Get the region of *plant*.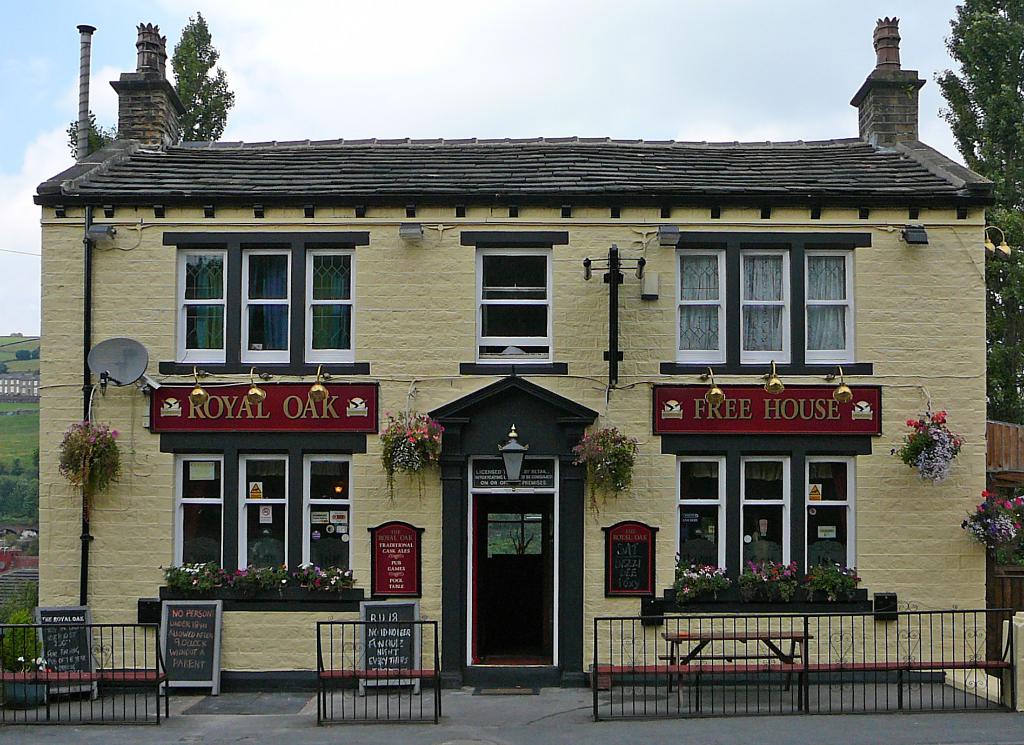
(x1=236, y1=570, x2=299, y2=619).
